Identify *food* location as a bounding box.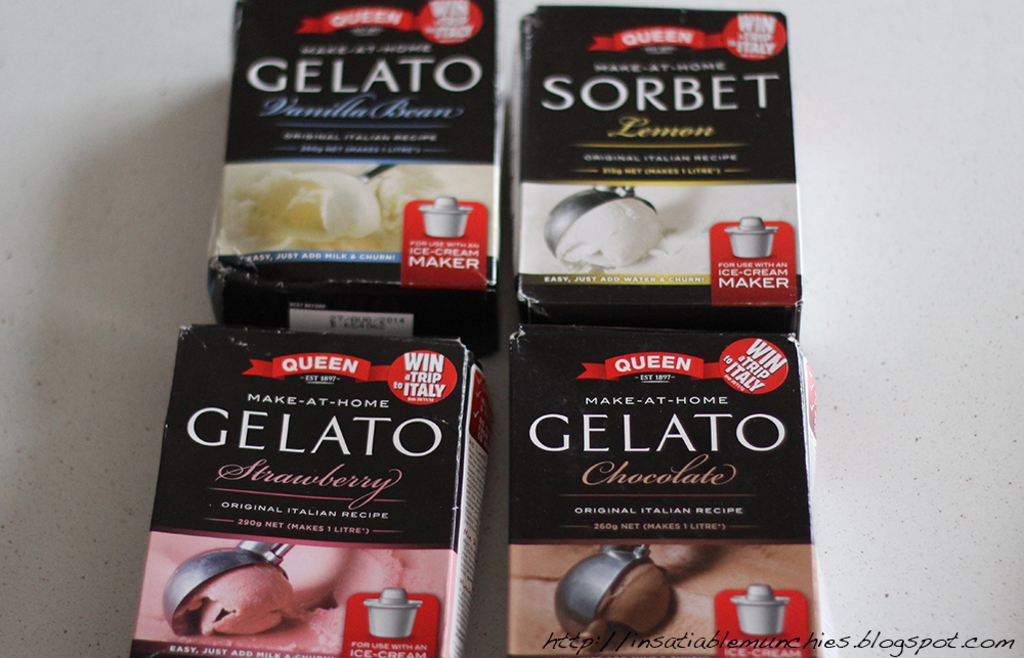
select_region(549, 550, 756, 657).
